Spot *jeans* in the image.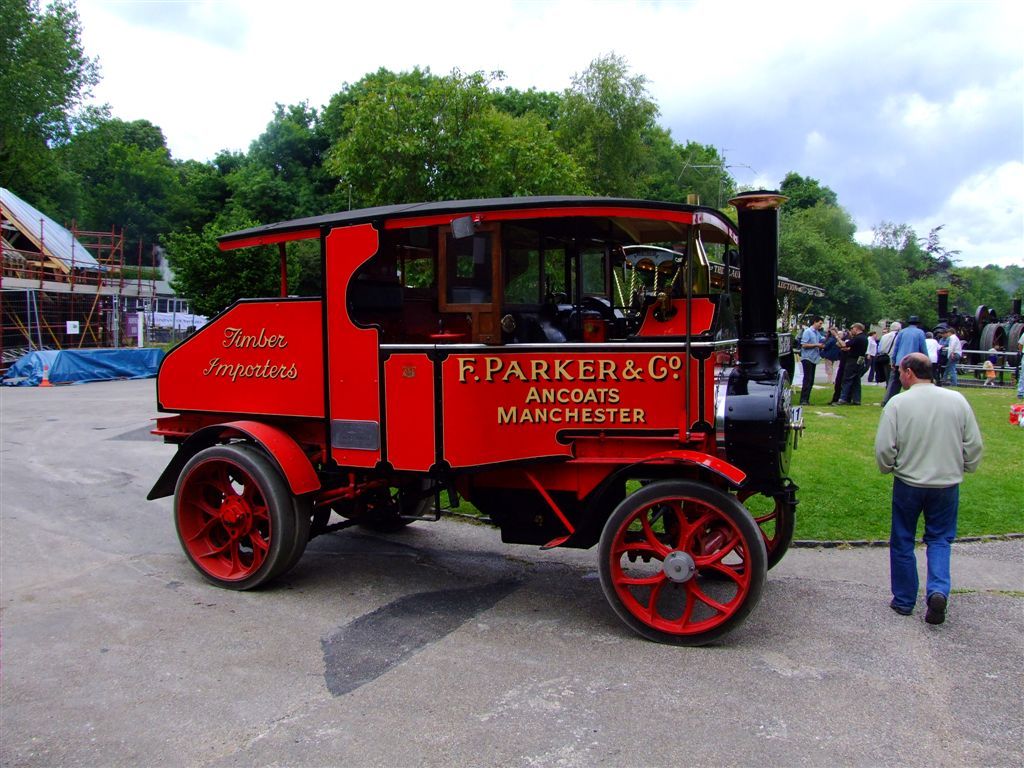
*jeans* found at <bbox>896, 499, 966, 619</bbox>.
